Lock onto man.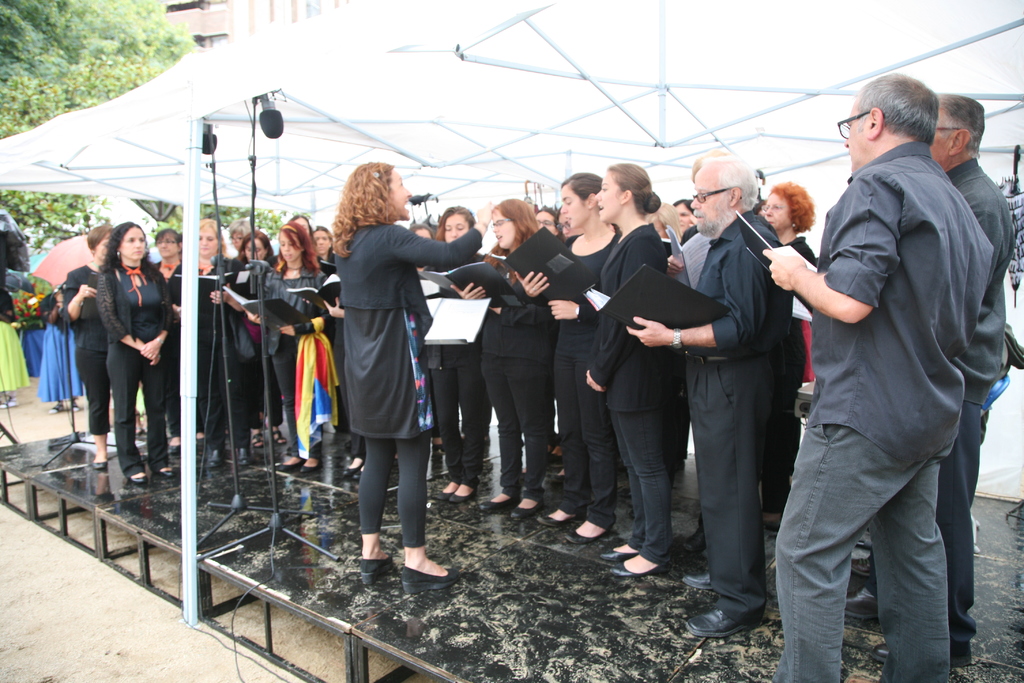
Locked: box=[625, 156, 795, 636].
